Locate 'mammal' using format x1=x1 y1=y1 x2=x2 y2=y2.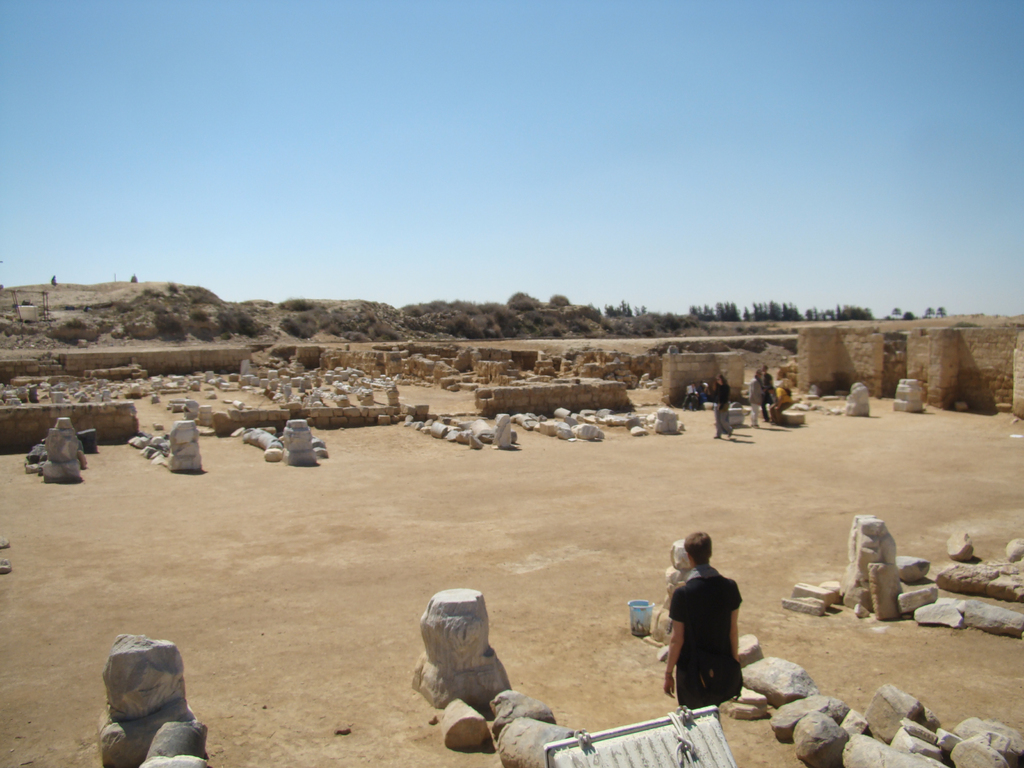
x1=761 y1=364 x2=774 y2=409.
